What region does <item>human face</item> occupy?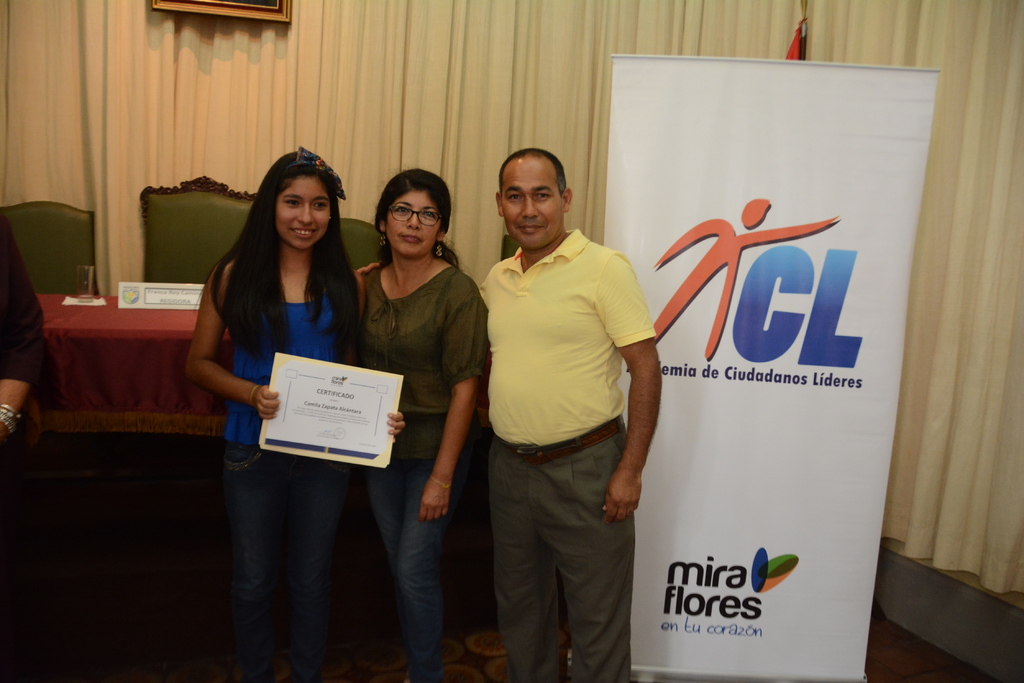
<bbox>502, 155, 563, 250</bbox>.
